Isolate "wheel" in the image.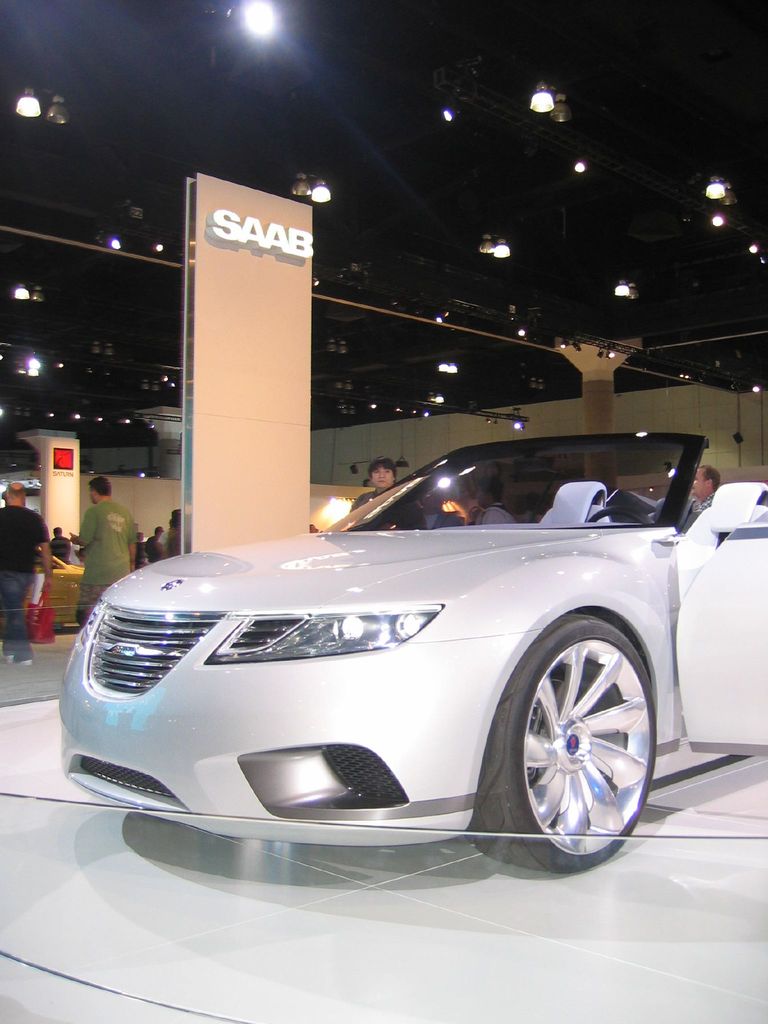
Isolated region: bbox(515, 591, 683, 874).
